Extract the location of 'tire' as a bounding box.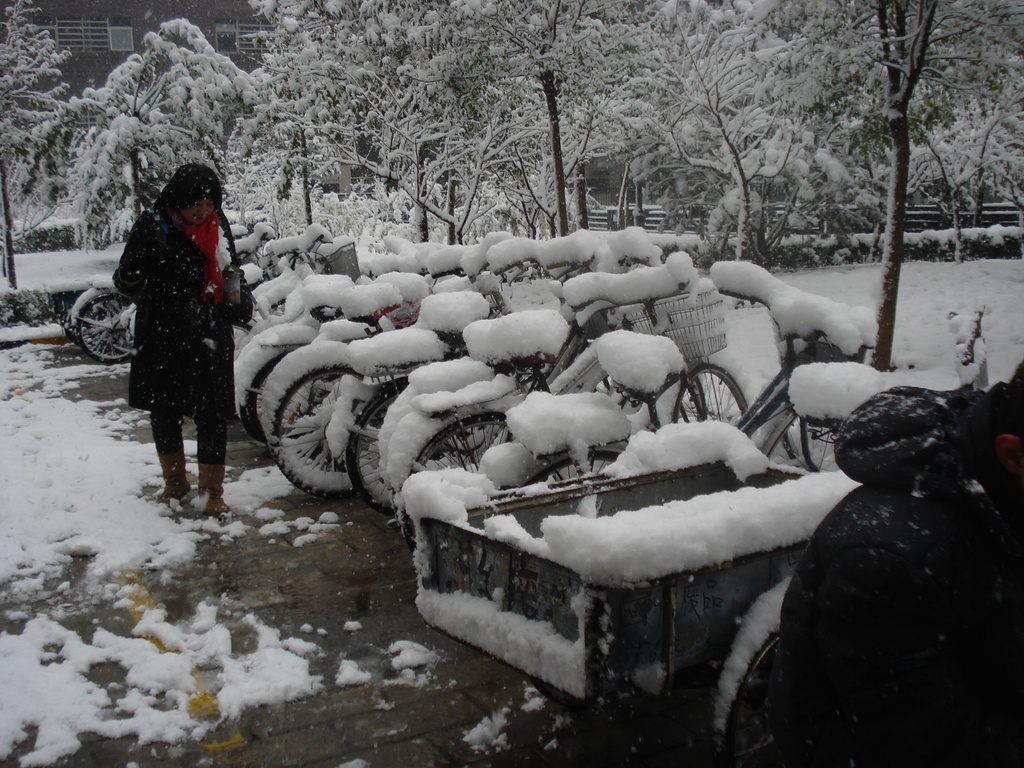
(left=266, top=365, right=369, bottom=501).
